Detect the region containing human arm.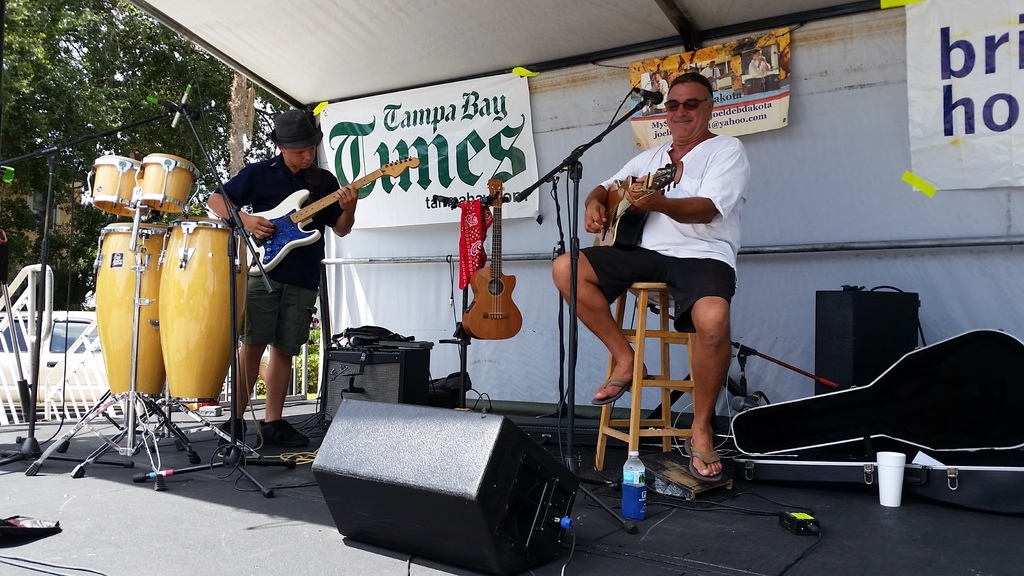
[625, 134, 749, 224].
